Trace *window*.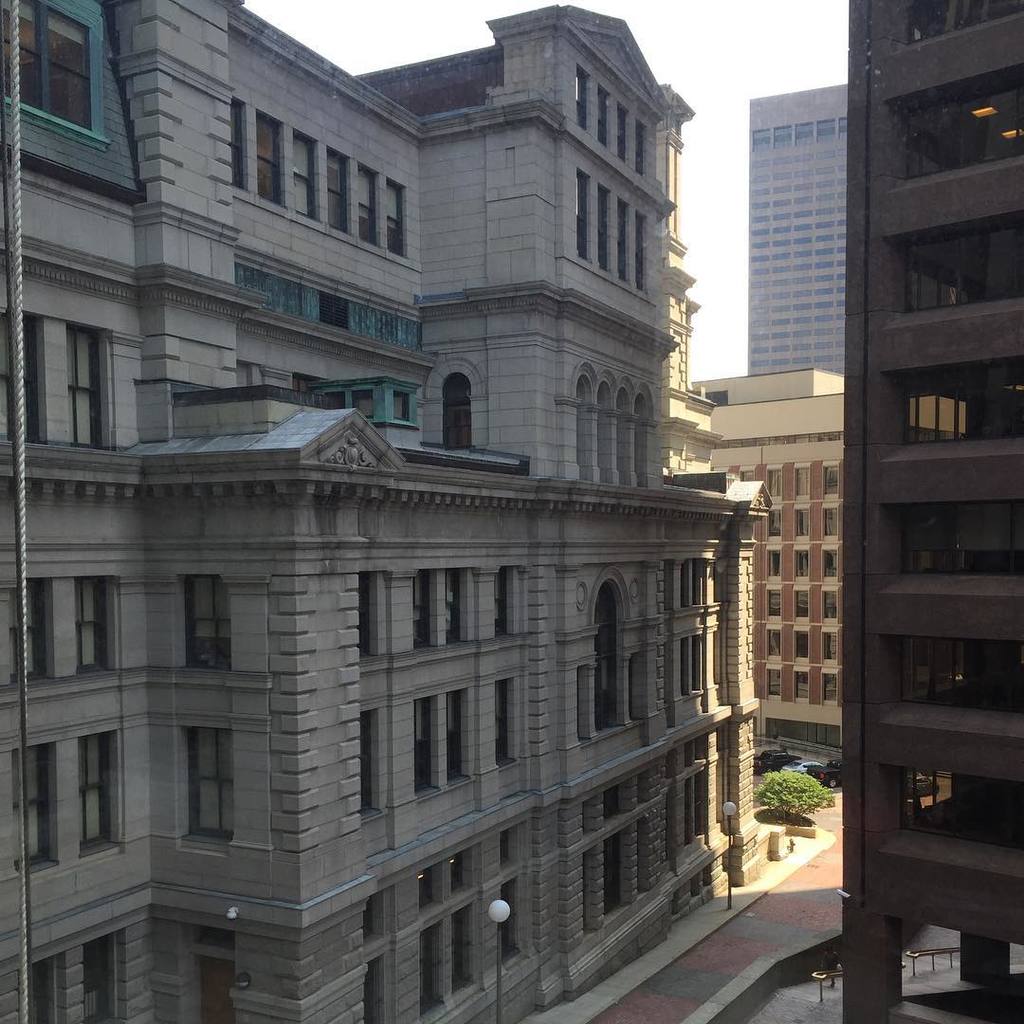
Traced to 439, 373, 483, 450.
